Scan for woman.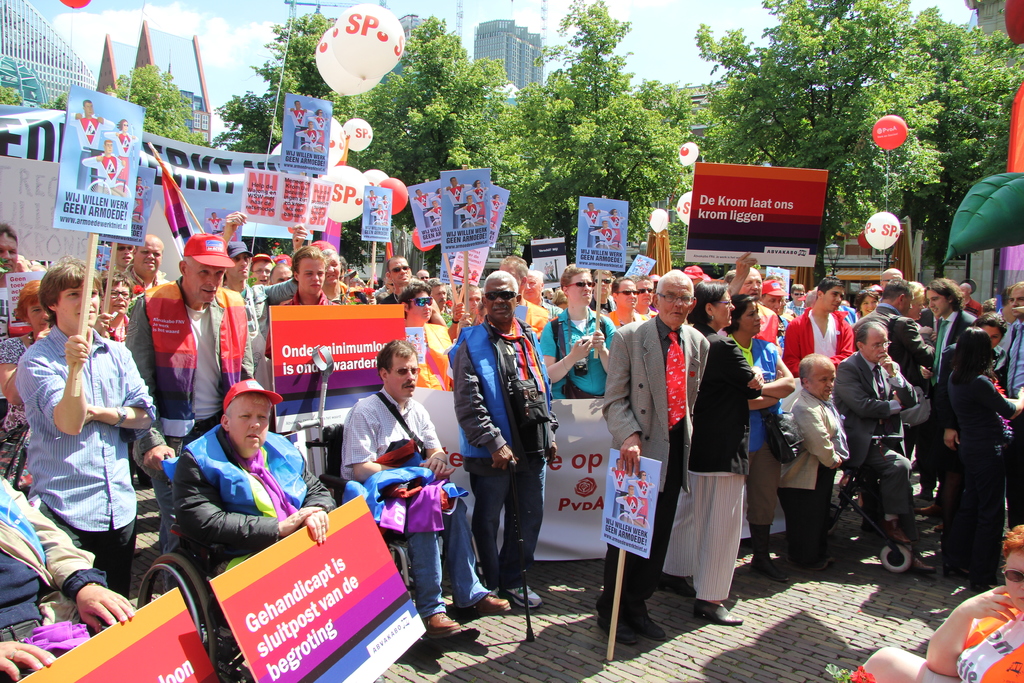
Scan result: bbox(931, 310, 1014, 579).
